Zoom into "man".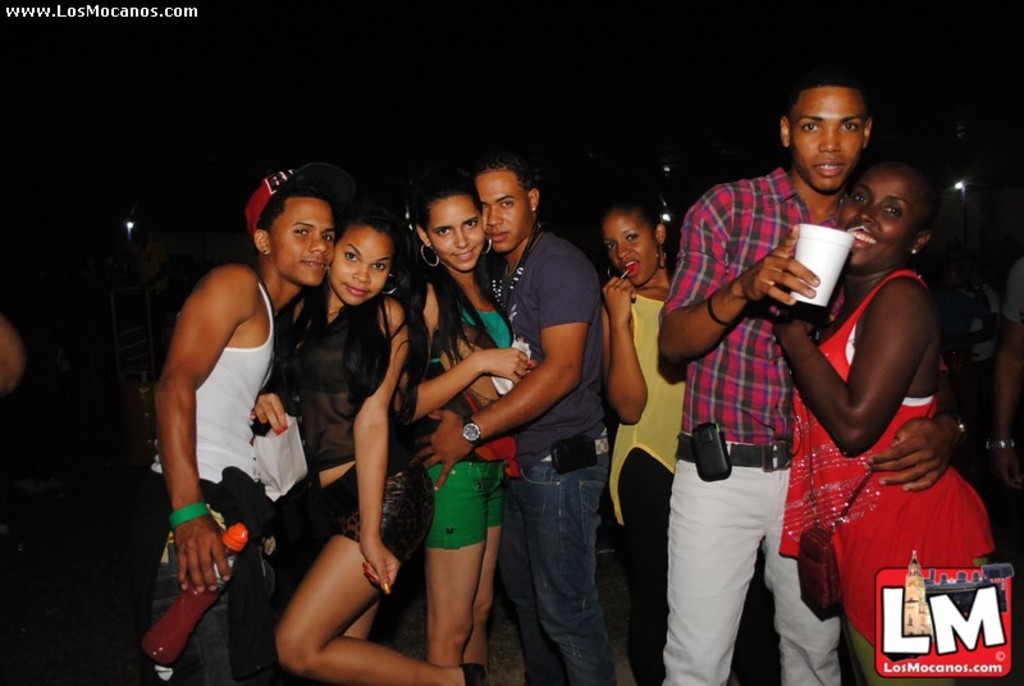
Zoom target: bbox(143, 165, 334, 685).
